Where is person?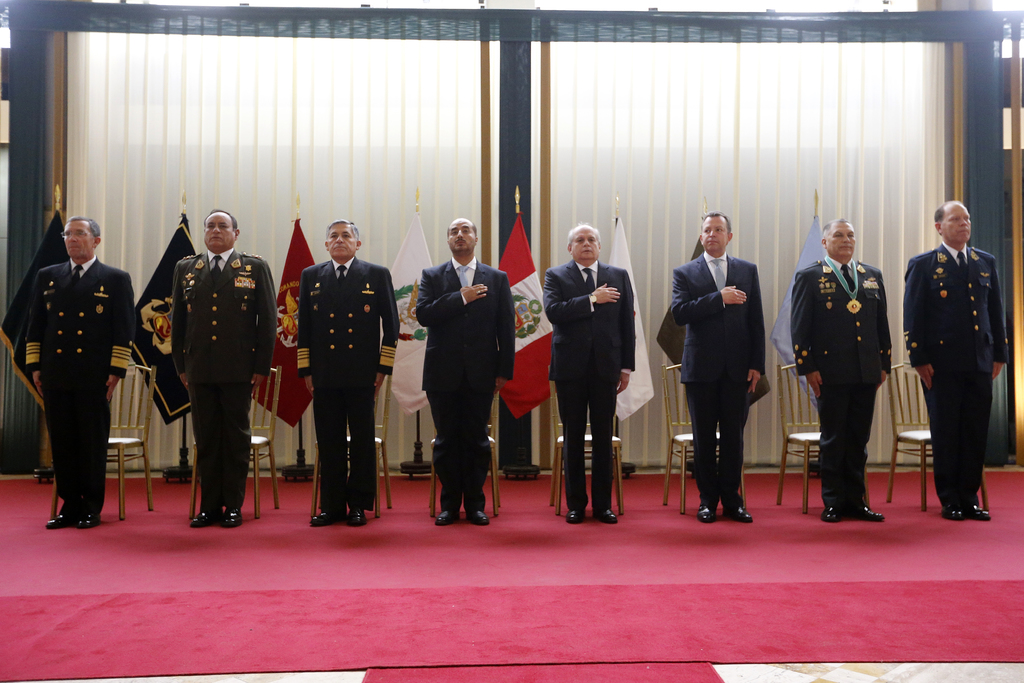
pyautogui.locateOnScreen(670, 211, 765, 528).
